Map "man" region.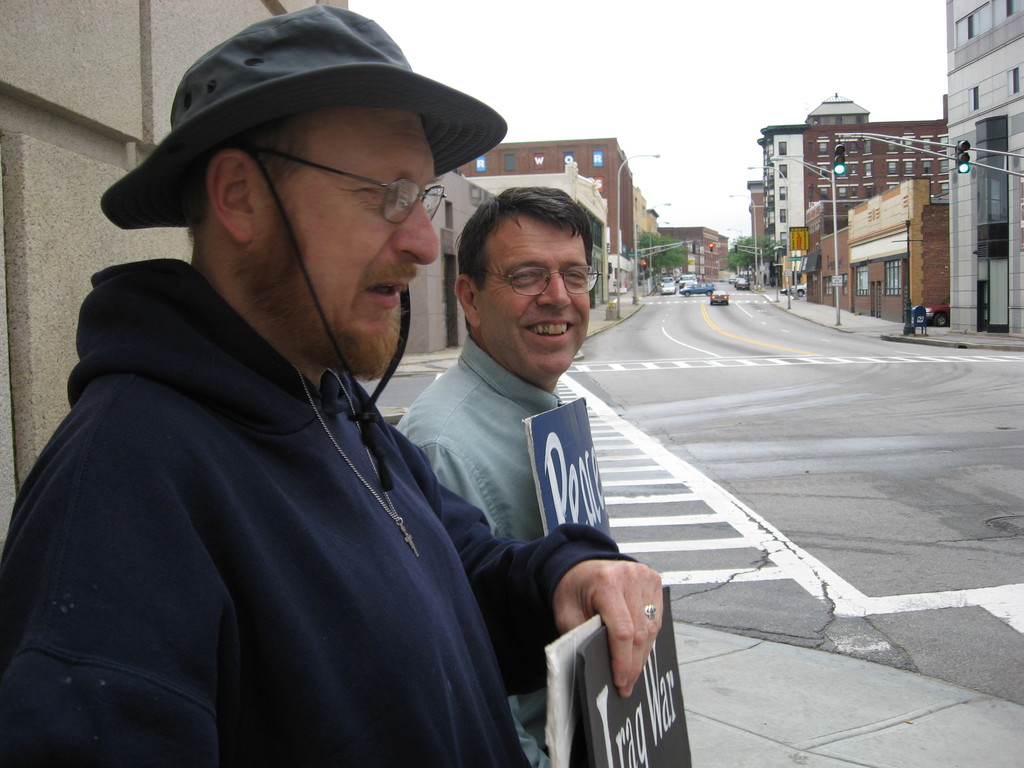
Mapped to box=[0, 0, 600, 767].
